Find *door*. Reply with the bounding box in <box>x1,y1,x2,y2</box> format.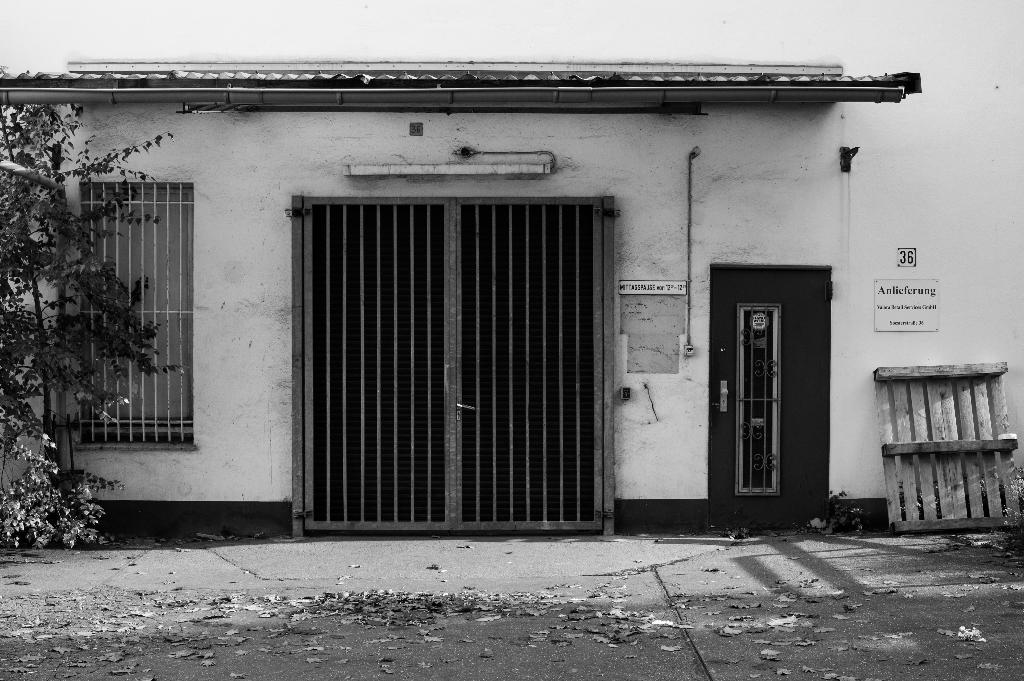
<box>708,264,831,531</box>.
